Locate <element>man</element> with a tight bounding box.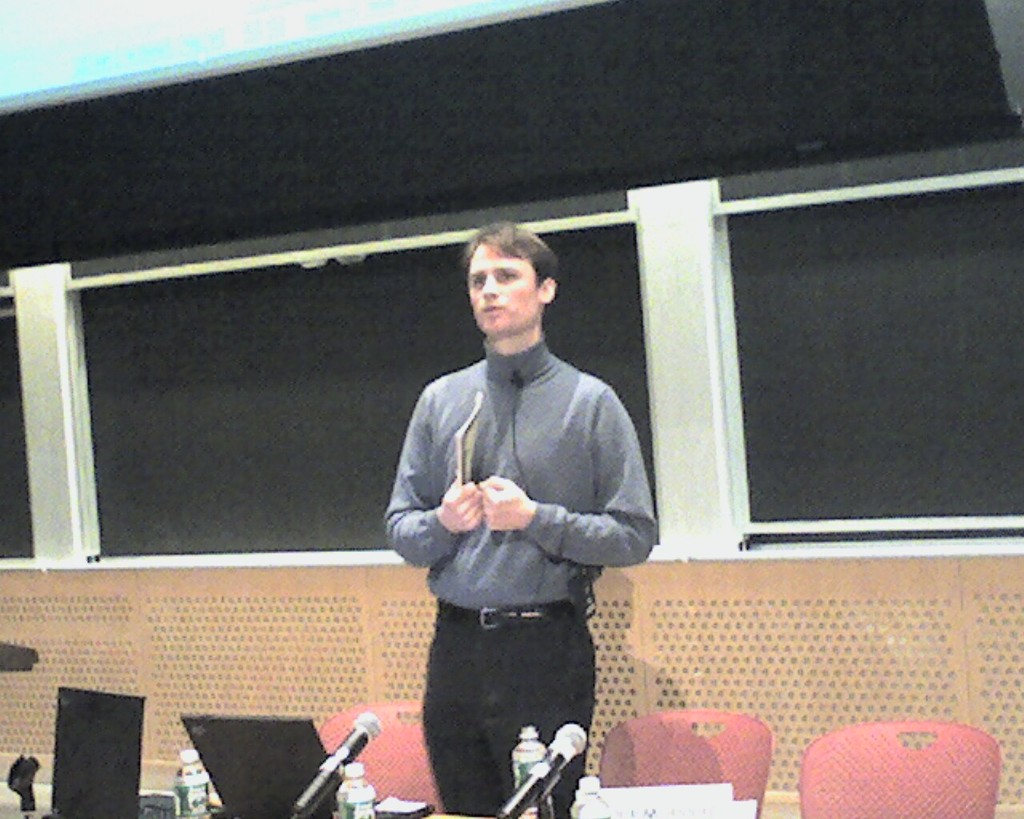
383,209,665,818.
